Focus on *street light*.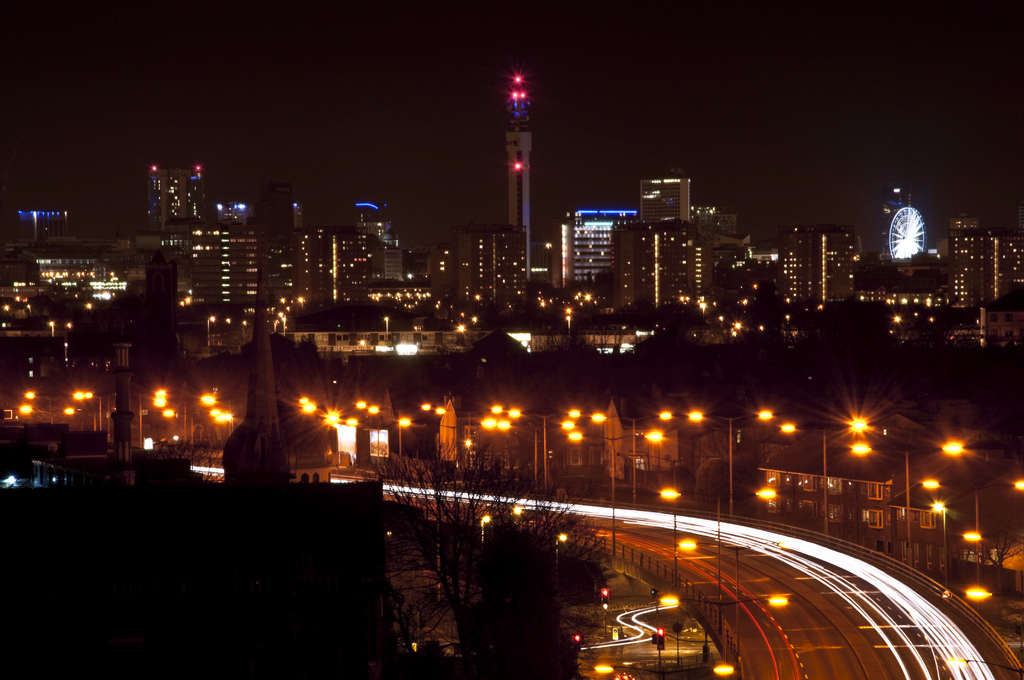
Focused at x1=17 y1=403 x2=82 y2=426.
